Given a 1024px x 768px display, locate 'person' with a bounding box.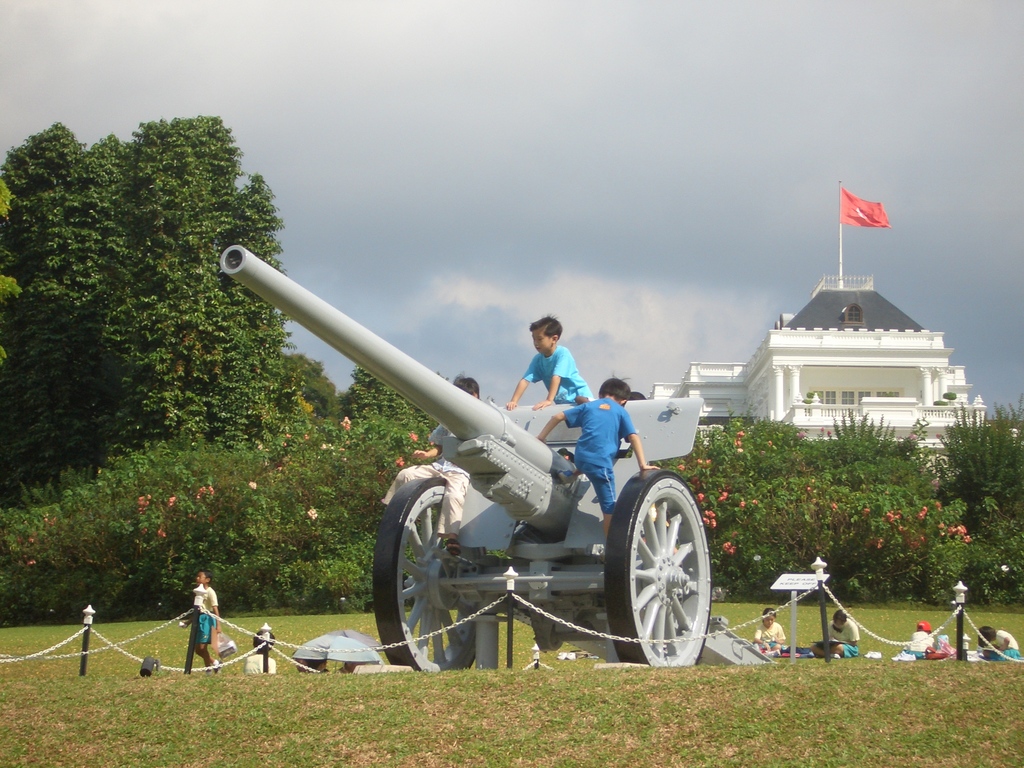
Located: (x1=900, y1=619, x2=935, y2=659).
